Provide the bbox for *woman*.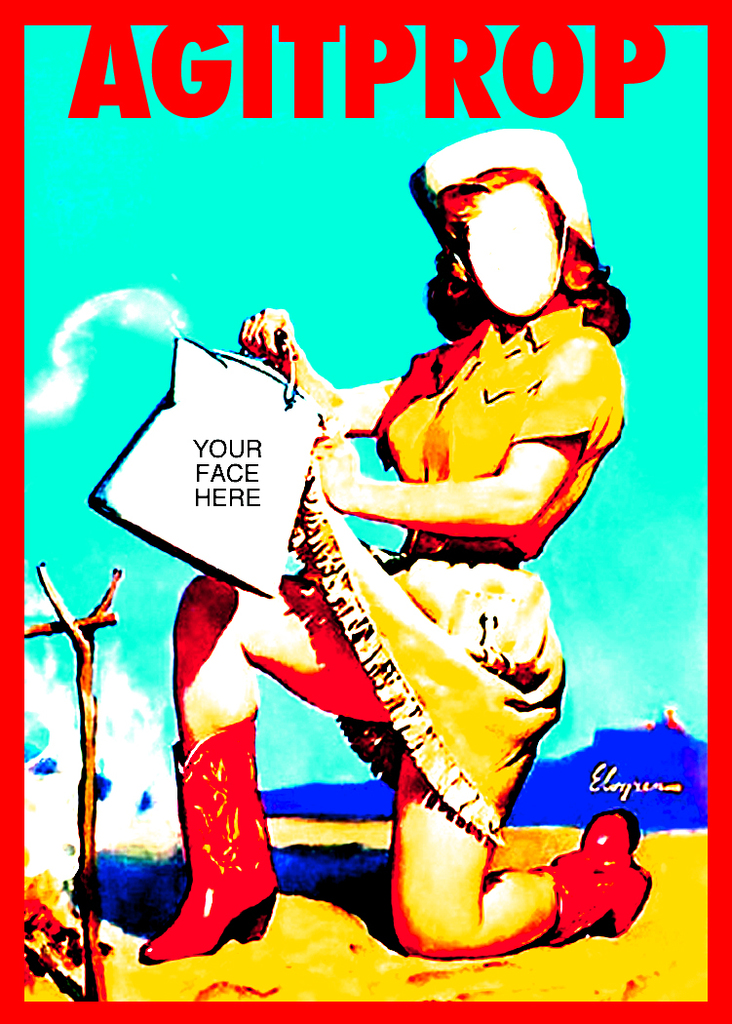
{"left": 135, "top": 128, "right": 661, "bottom": 971}.
